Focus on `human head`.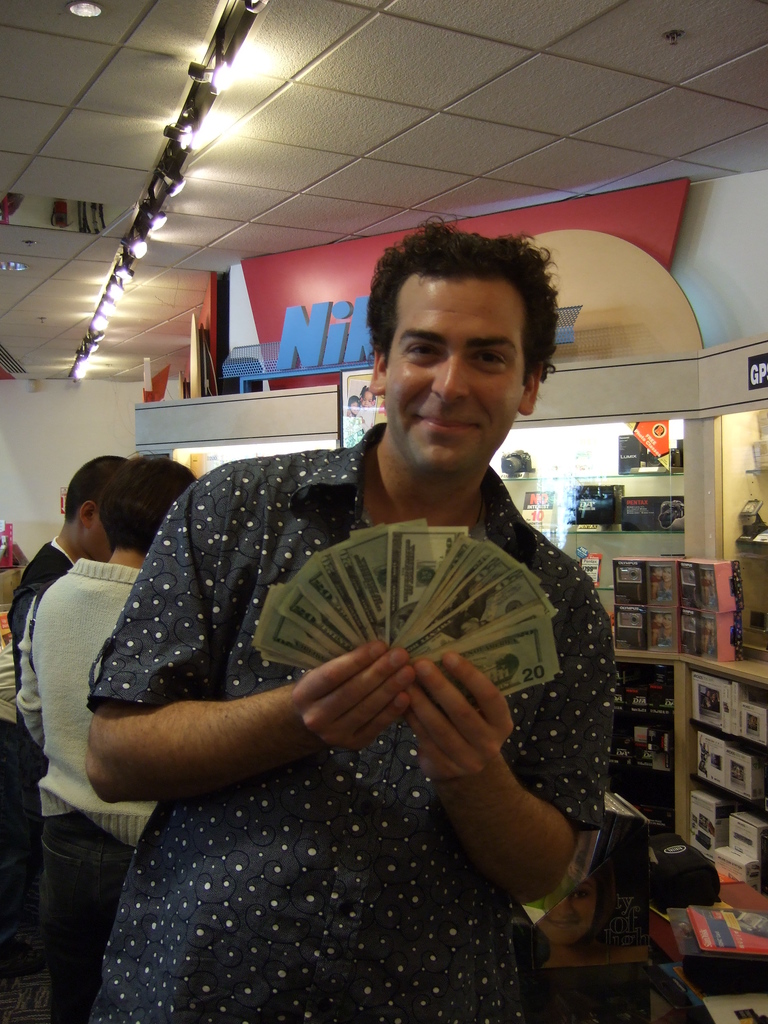
Focused at 61/452/135/559.
